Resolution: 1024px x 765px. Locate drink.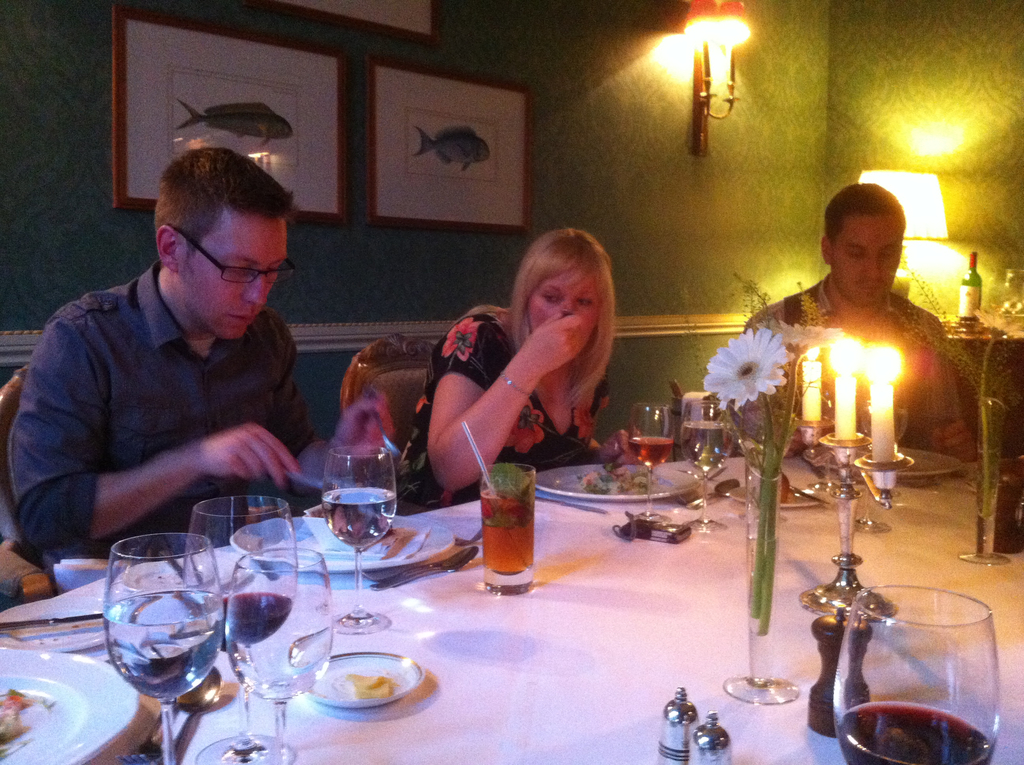
crop(959, 300, 980, 327).
